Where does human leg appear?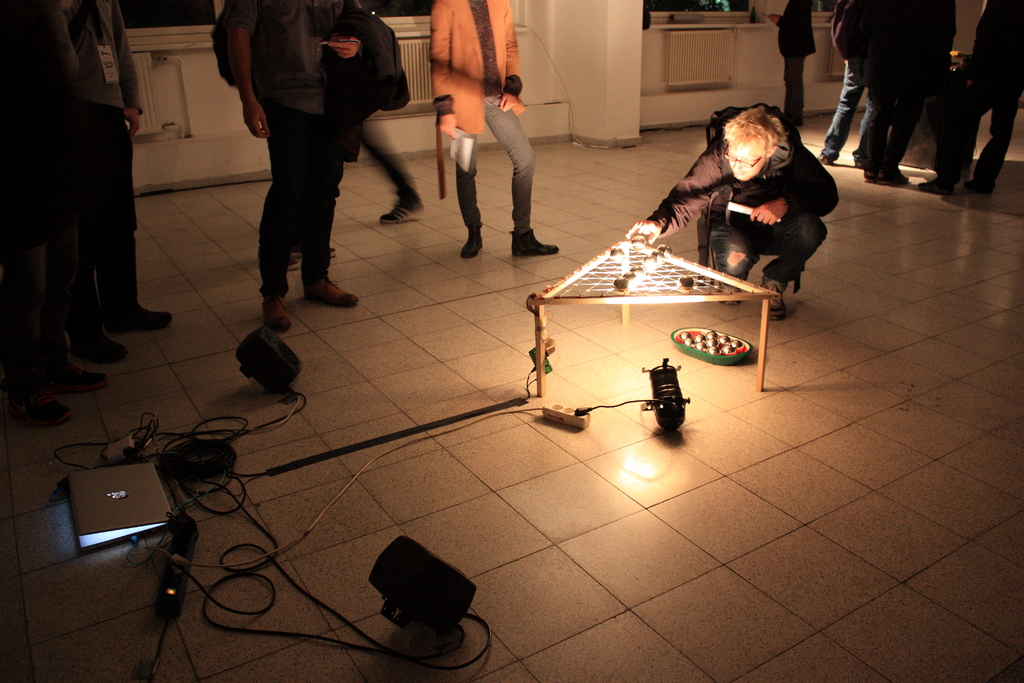
Appears at locate(964, 84, 1023, 192).
